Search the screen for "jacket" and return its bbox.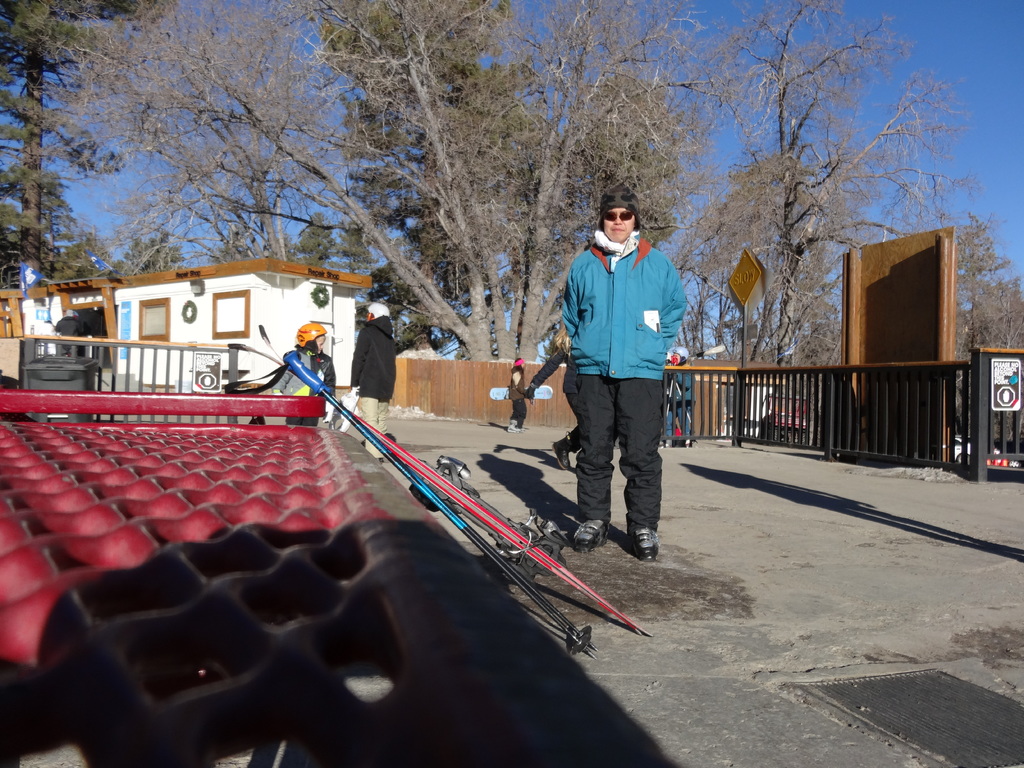
Found: 350/315/395/403.
